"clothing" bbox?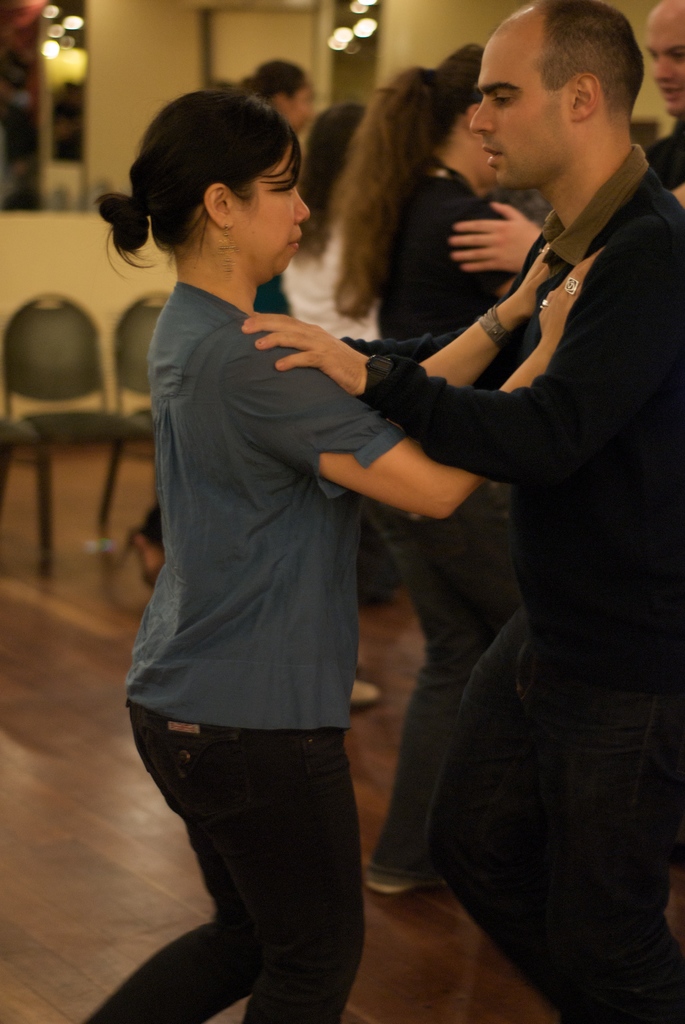
67, 279, 414, 1023
